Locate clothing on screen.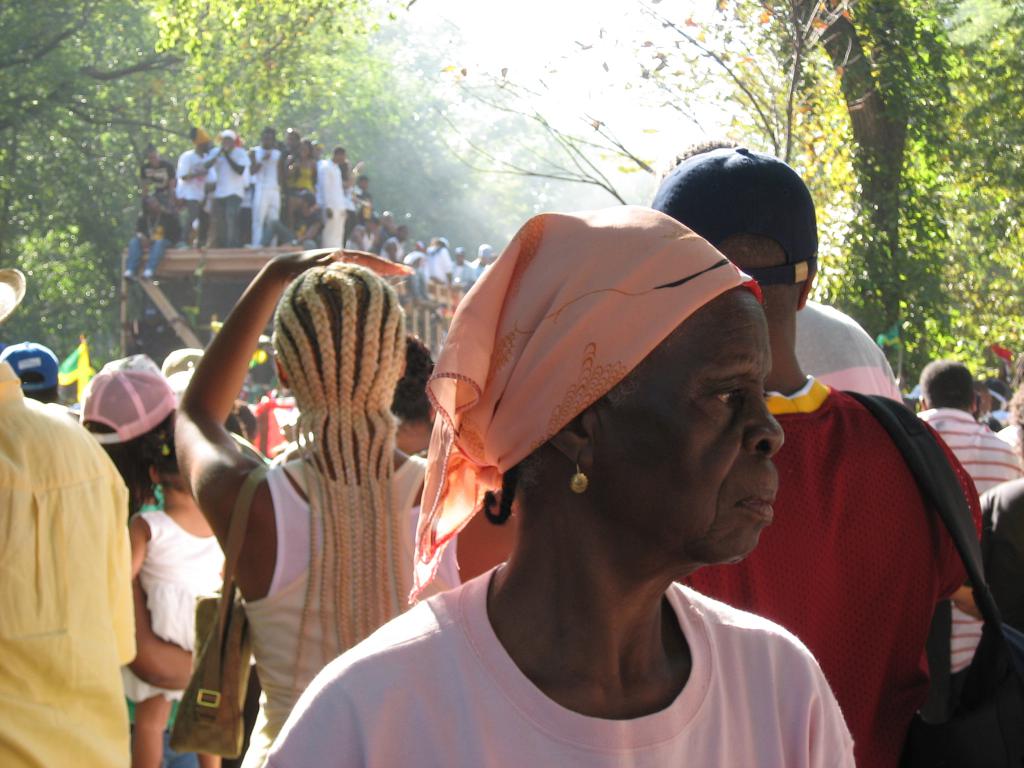
On screen at <region>243, 145, 285, 246</region>.
